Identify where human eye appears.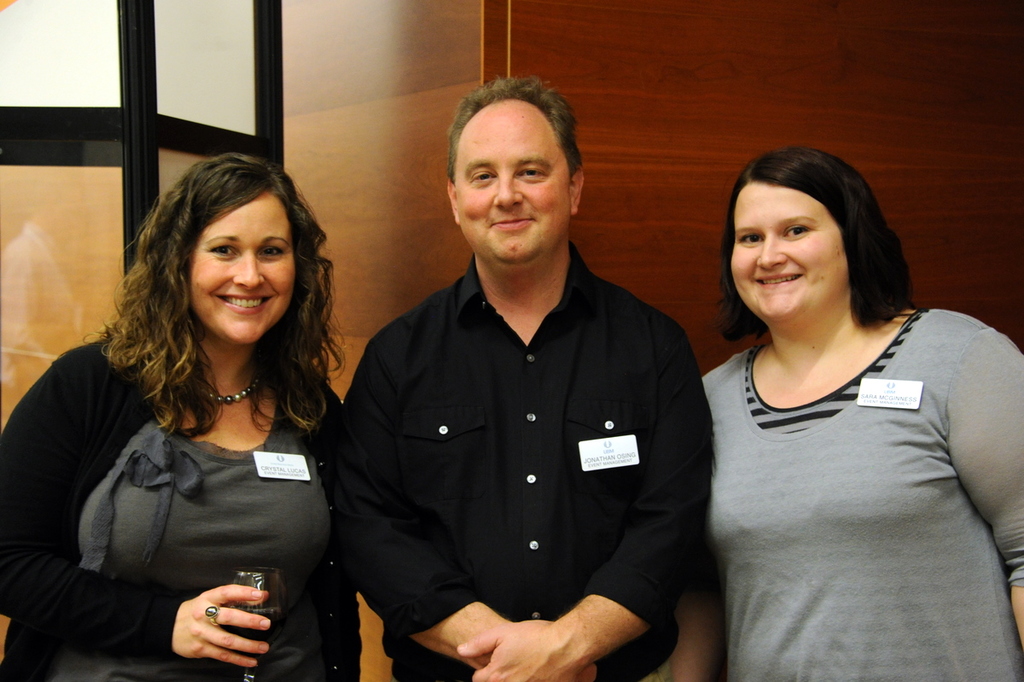
Appears at 259, 242, 282, 259.
